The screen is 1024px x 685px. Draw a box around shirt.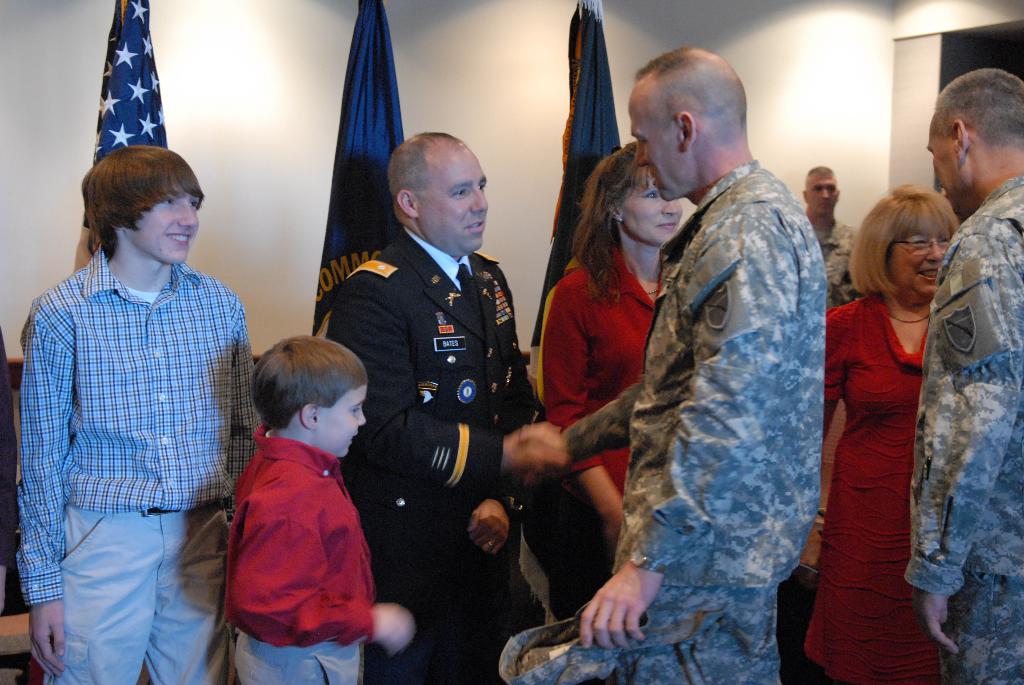
BBox(904, 175, 1023, 595).
